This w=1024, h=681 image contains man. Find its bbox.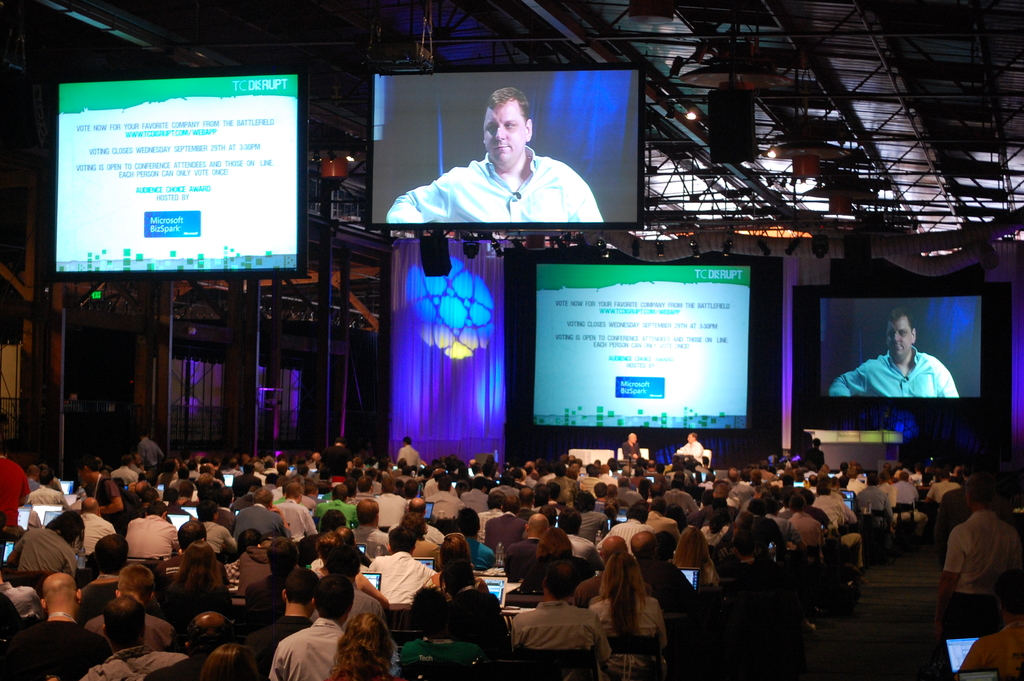
{"left": 367, "top": 473, "right": 409, "bottom": 530}.
